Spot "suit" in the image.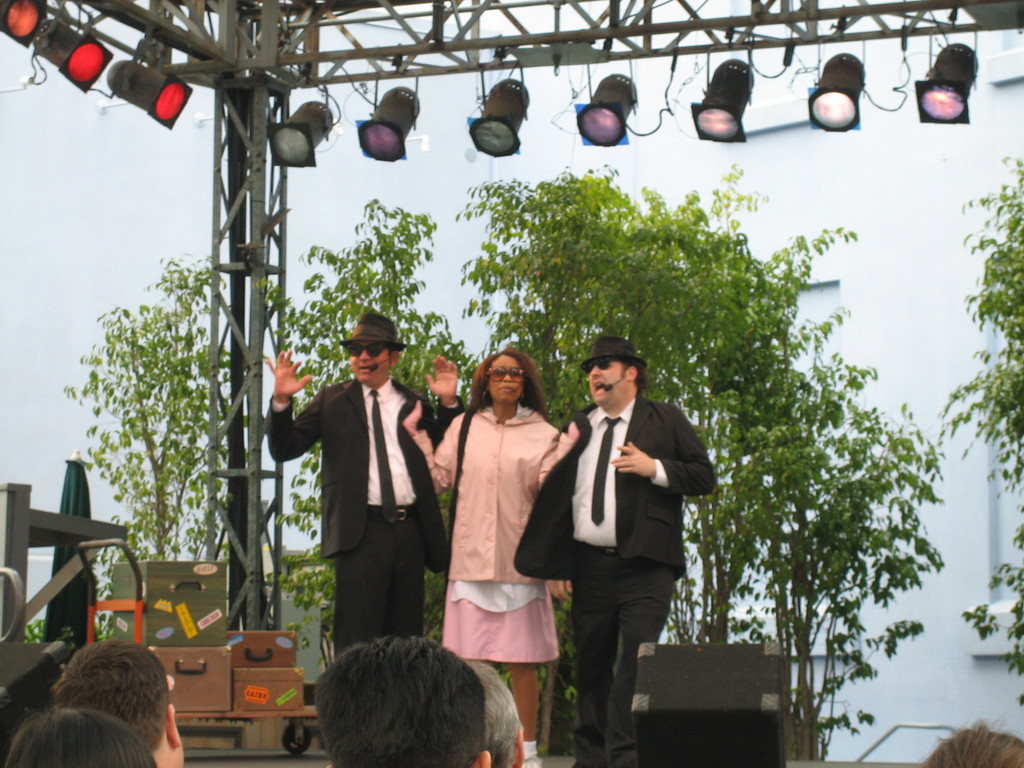
"suit" found at (left=308, top=330, right=435, bottom=678).
